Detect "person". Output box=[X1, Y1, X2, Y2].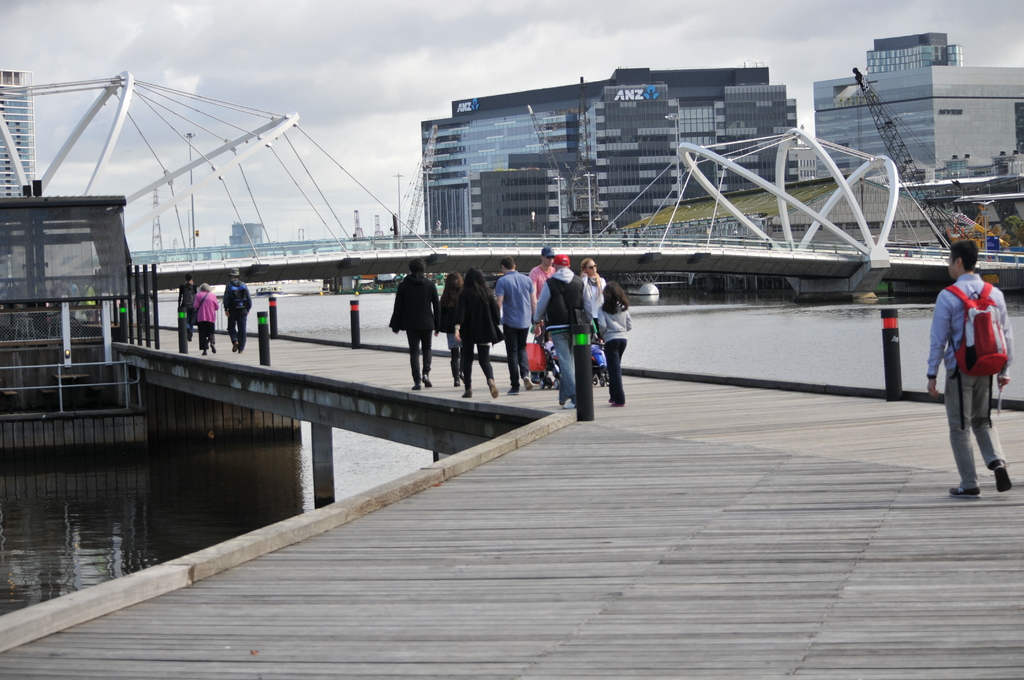
box=[456, 266, 503, 396].
